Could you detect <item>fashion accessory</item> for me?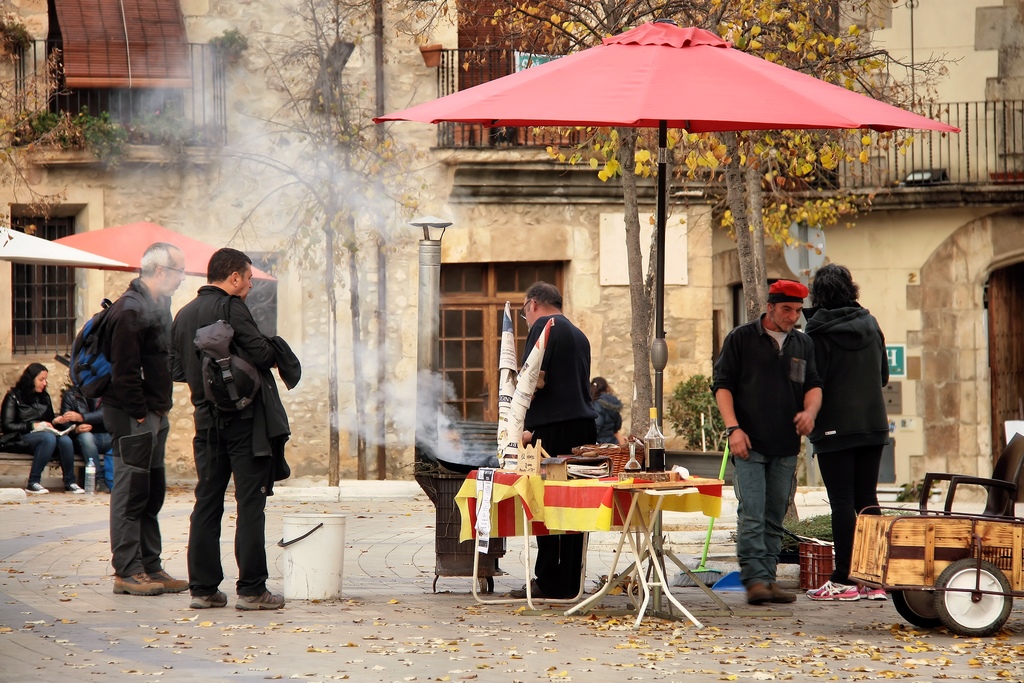
Detection result: x1=232, y1=587, x2=283, y2=611.
